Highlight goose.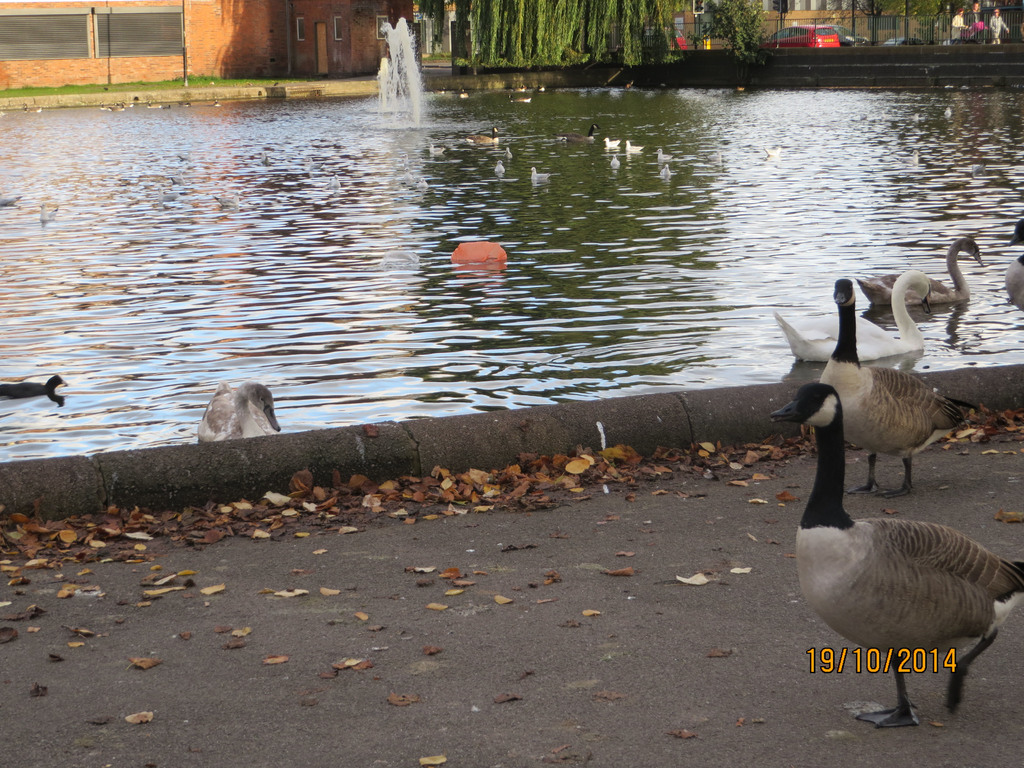
Highlighted region: [772, 271, 944, 364].
